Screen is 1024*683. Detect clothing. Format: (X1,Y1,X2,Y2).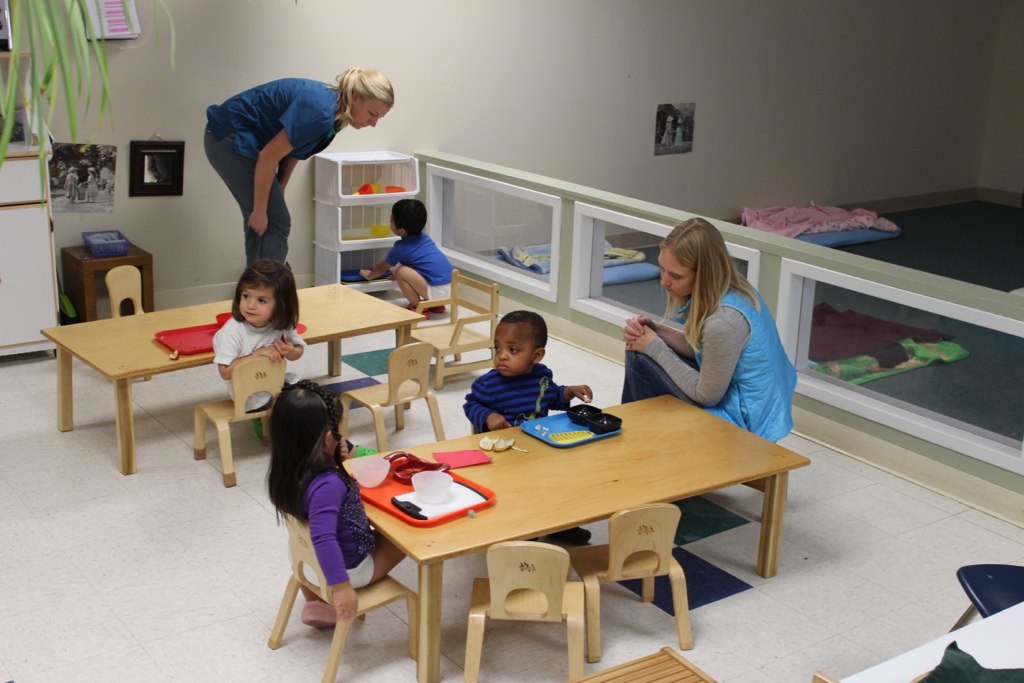
(300,465,377,592).
